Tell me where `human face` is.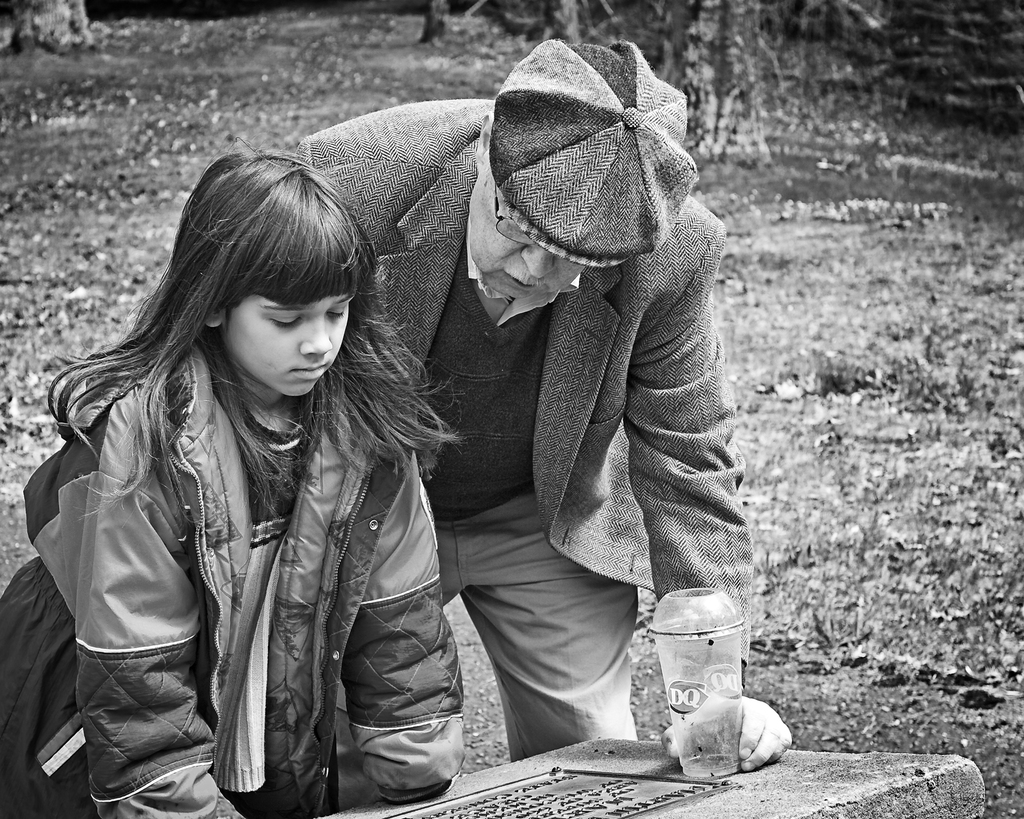
`human face` is at (223, 294, 353, 401).
